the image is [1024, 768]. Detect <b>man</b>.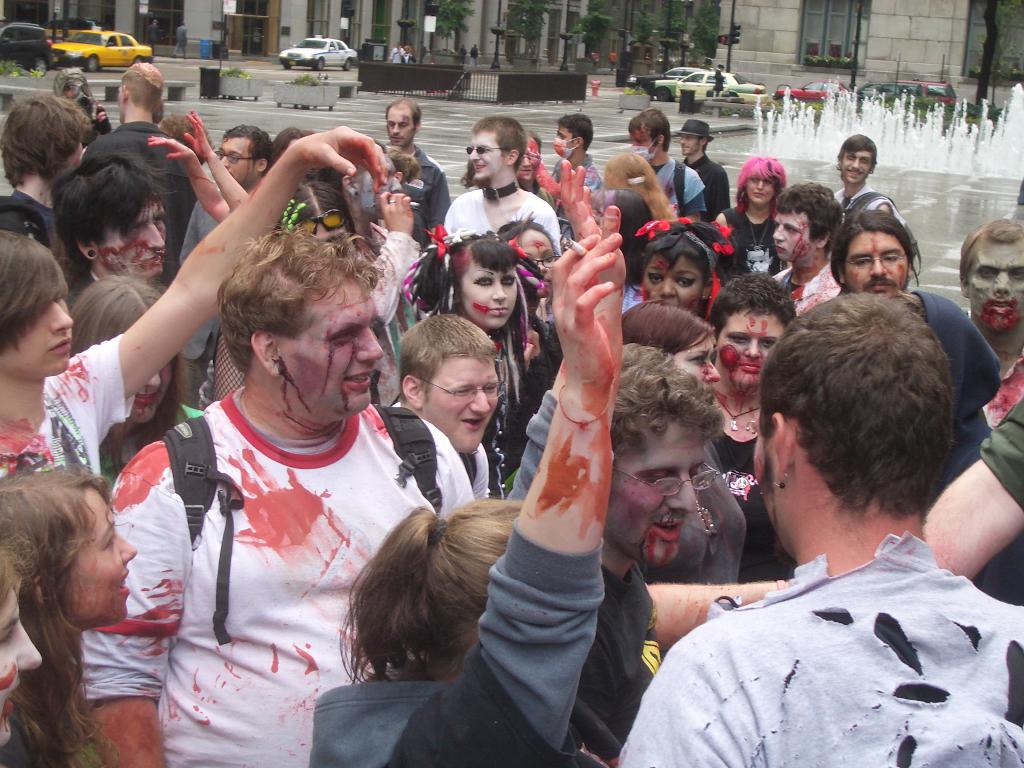
Detection: x1=947 y1=217 x2=1023 y2=443.
